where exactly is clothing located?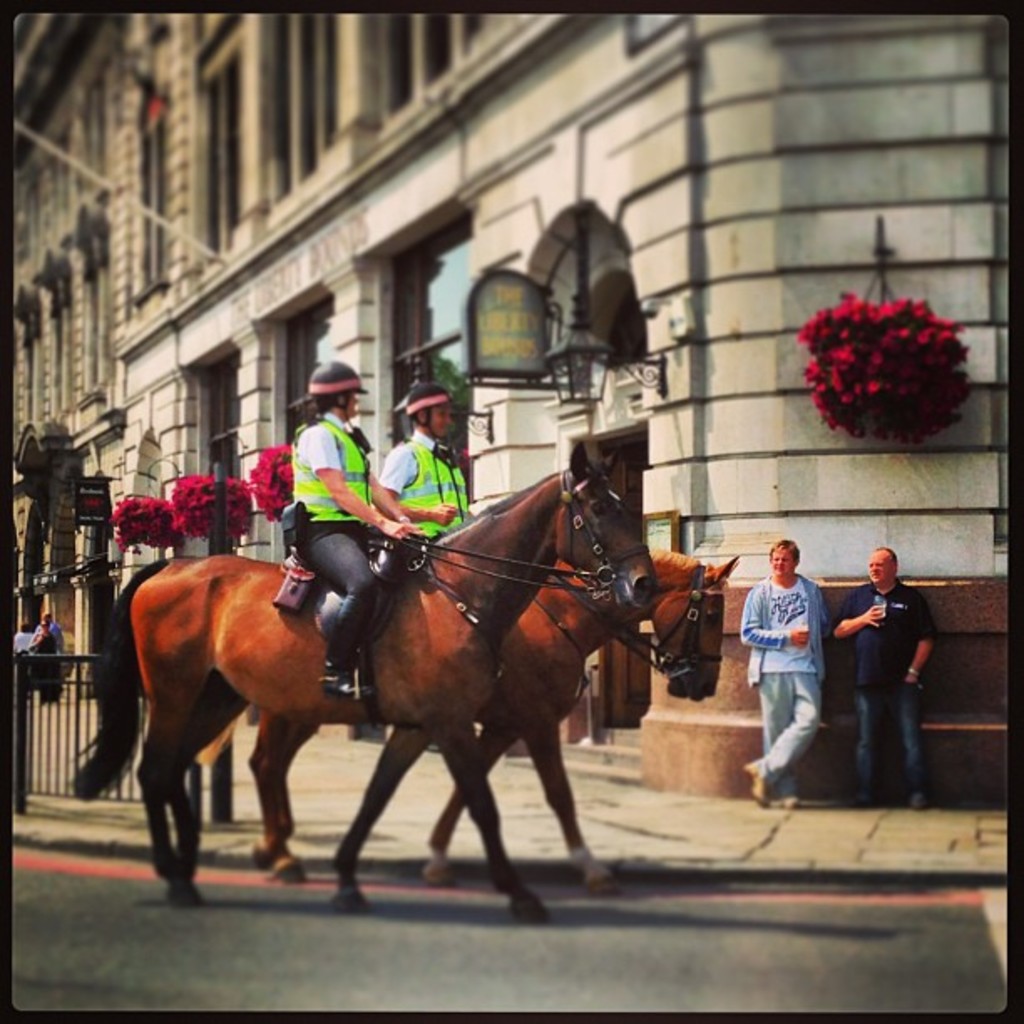
Its bounding box is [left=740, top=574, right=833, bottom=793].
